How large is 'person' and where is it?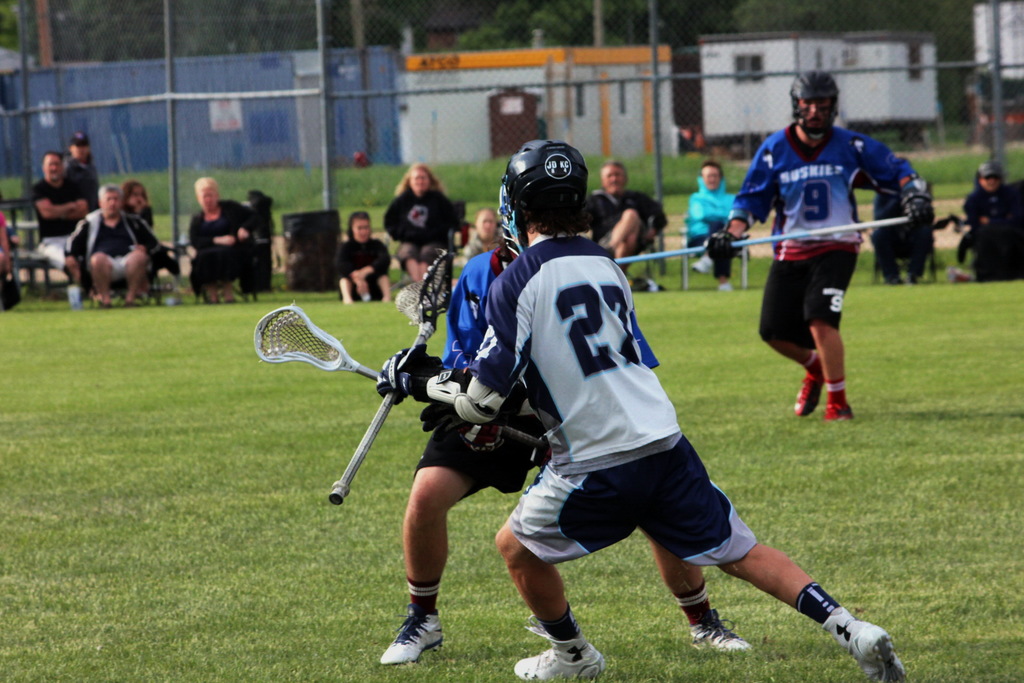
Bounding box: locate(372, 237, 760, 669).
